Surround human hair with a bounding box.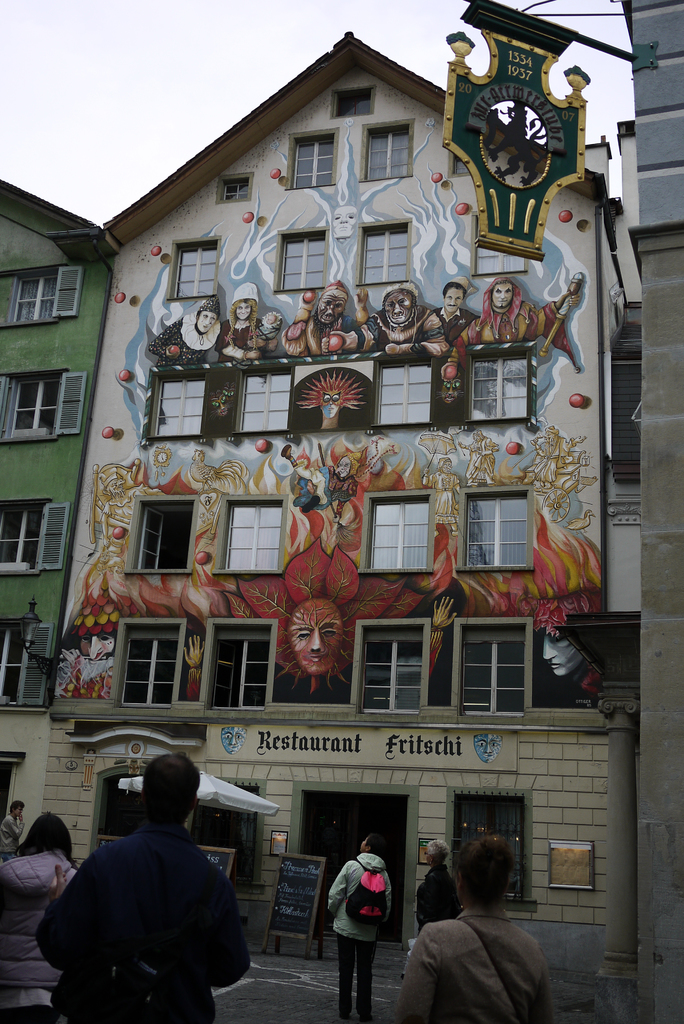
(431,832,449,869).
